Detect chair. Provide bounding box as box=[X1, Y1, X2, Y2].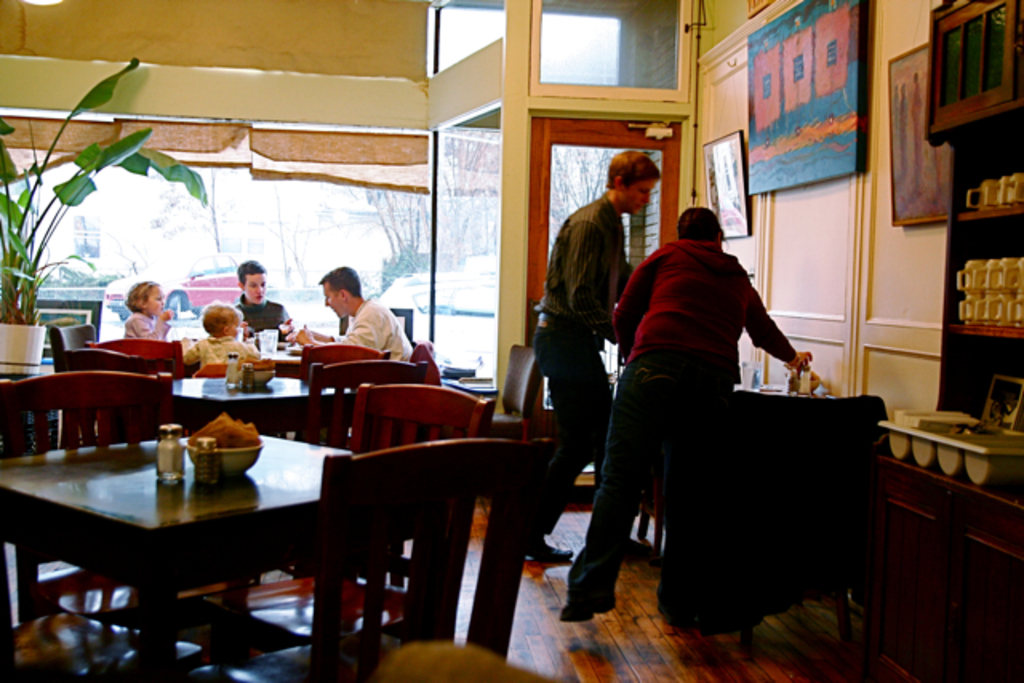
box=[43, 322, 101, 371].
